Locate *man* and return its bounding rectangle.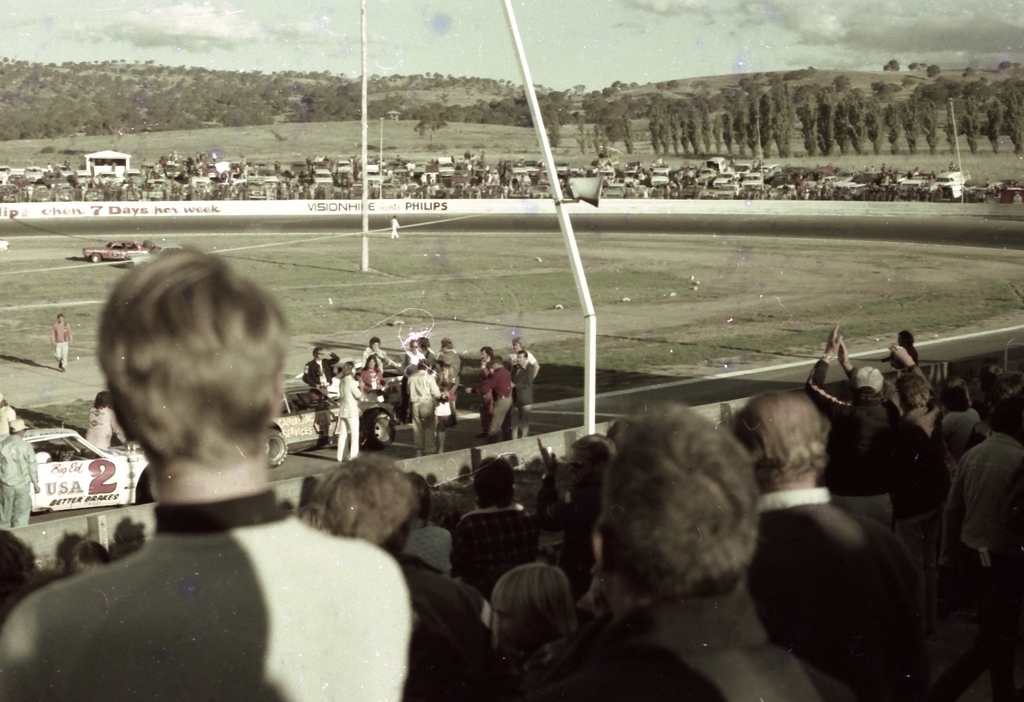
[433, 335, 464, 426].
